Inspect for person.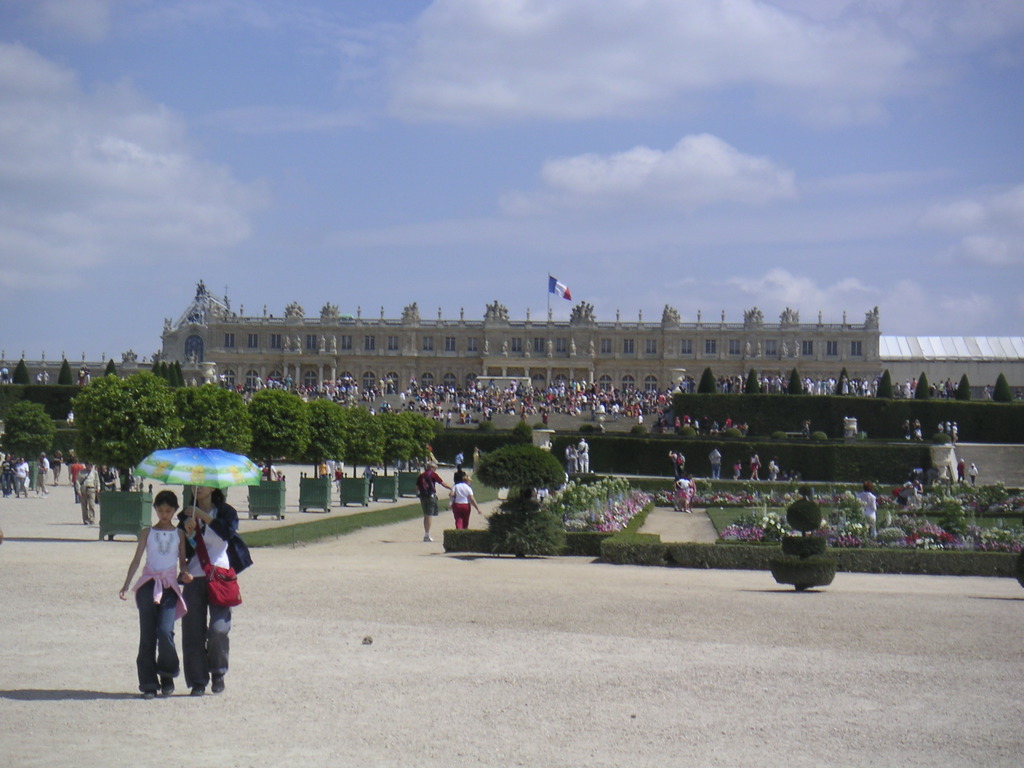
Inspection: bbox=[0, 451, 17, 493].
